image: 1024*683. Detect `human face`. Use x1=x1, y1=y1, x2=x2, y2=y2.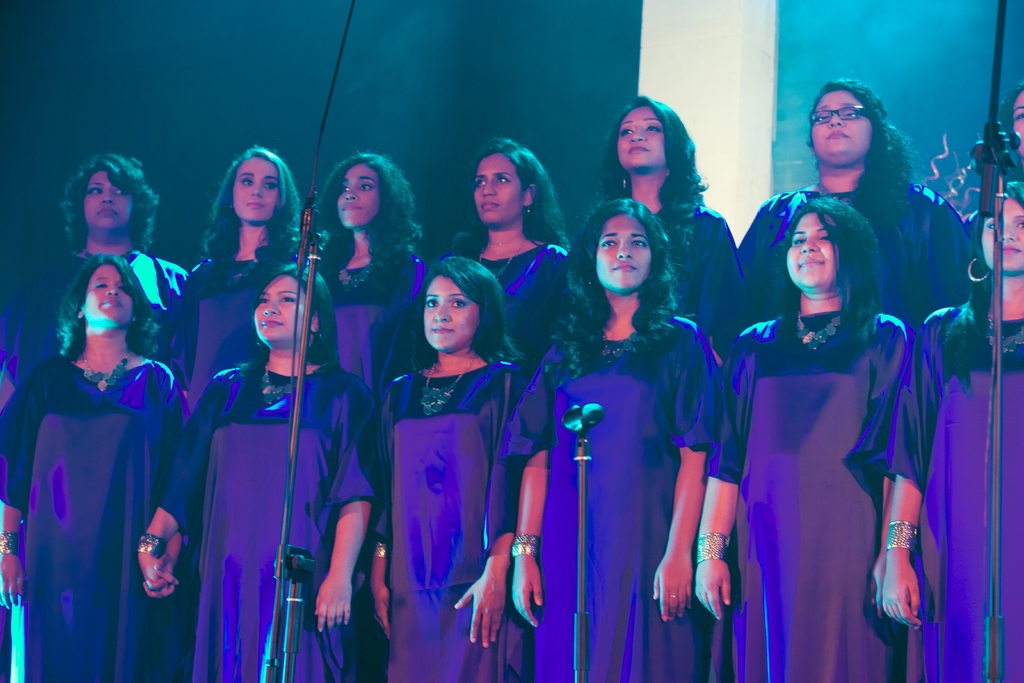
x1=420, y1=273, x2=479, y2=347.
